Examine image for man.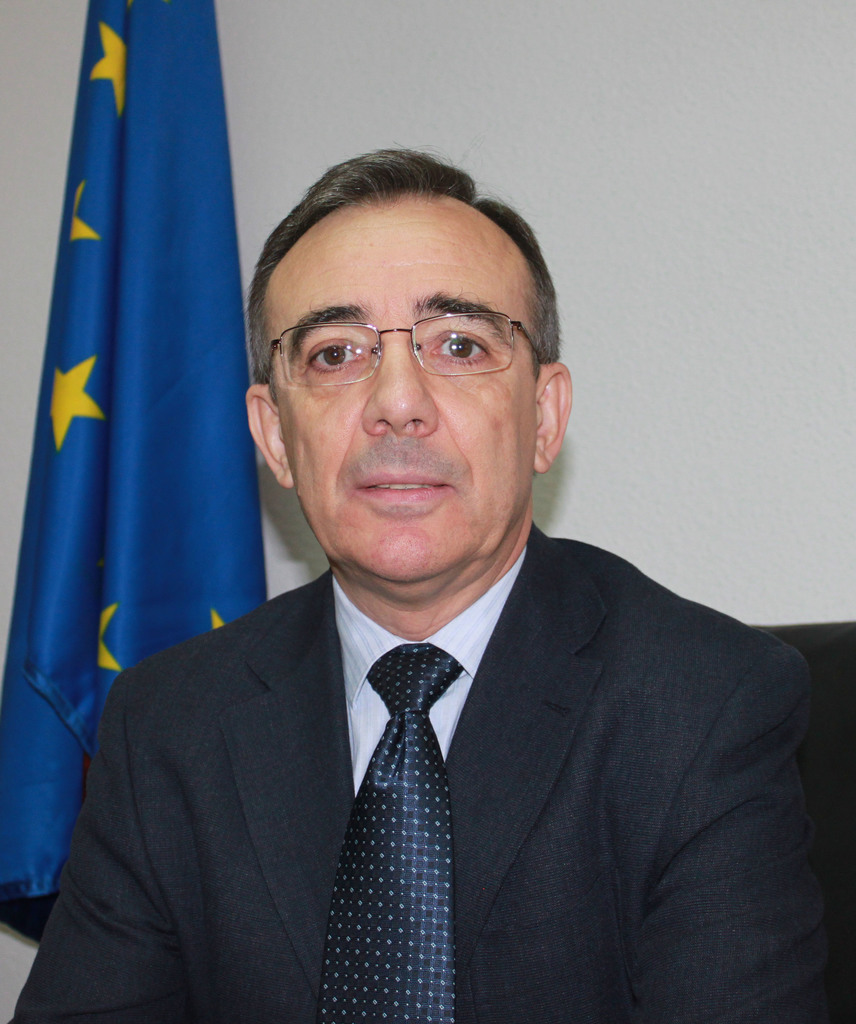
Examination result: (x1=26, y1=173, x2=855, y2=1020).
